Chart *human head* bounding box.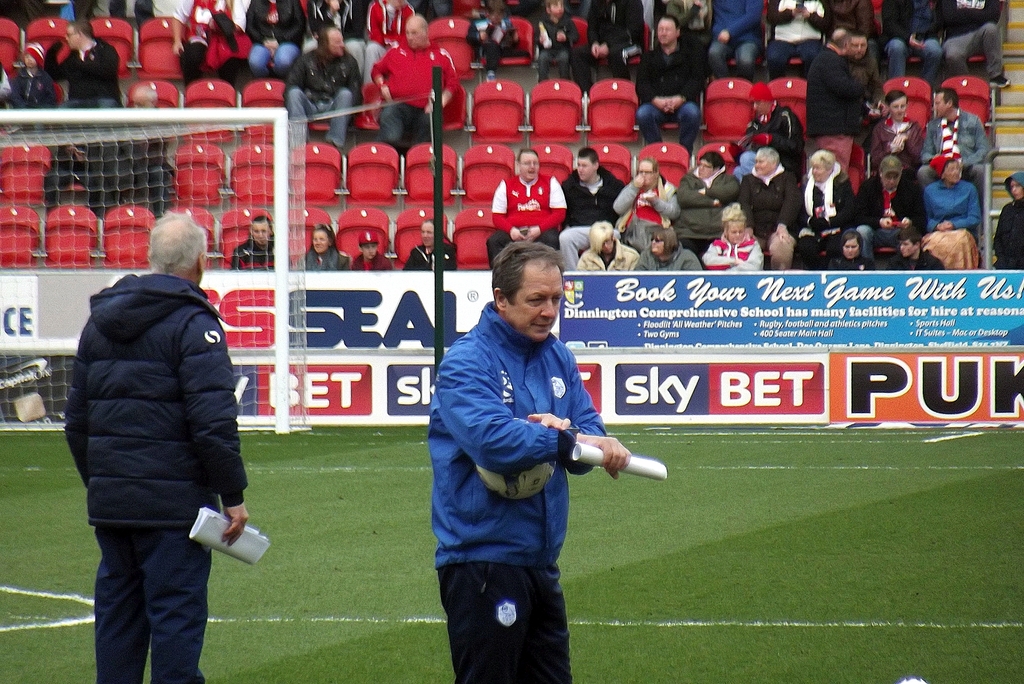
Charted: [884, 92, 908, 121].
